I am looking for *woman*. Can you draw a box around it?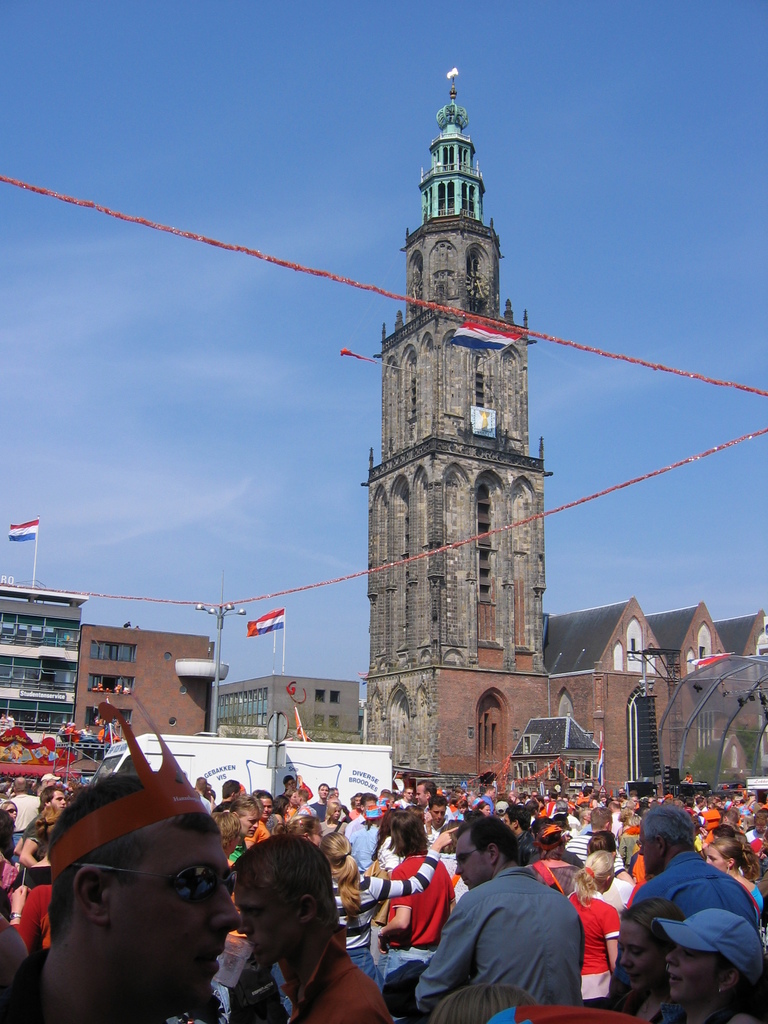
Sure, the bounding box is bbox=[580, 902, 689, 1023].
